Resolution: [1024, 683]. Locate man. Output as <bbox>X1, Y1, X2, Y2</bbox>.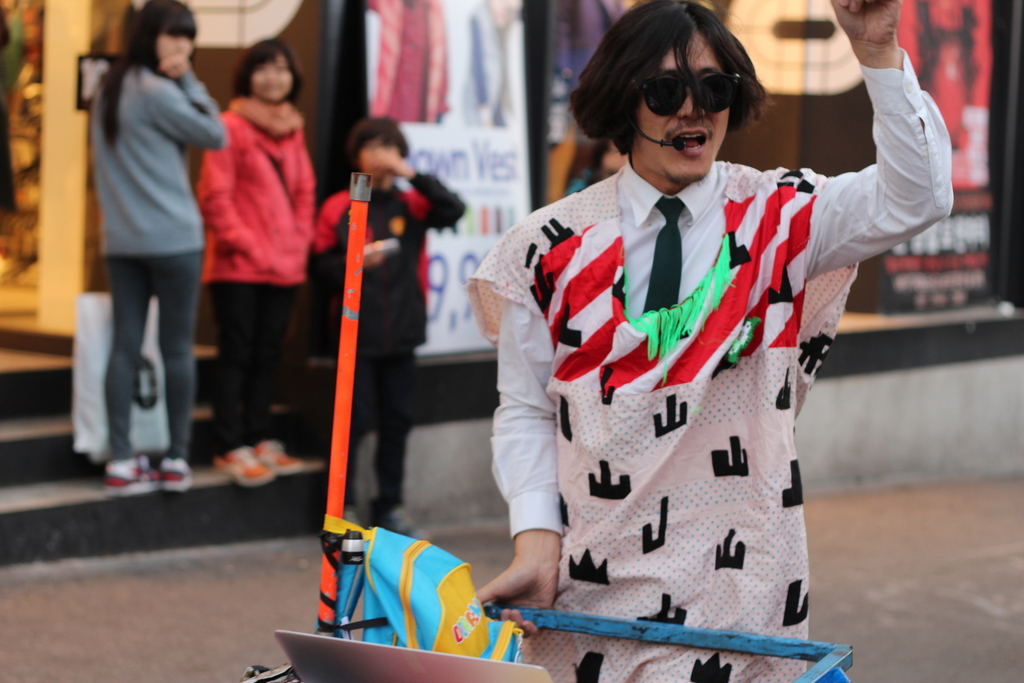
<bbox>433, 0, 952, 682</bbox>.
